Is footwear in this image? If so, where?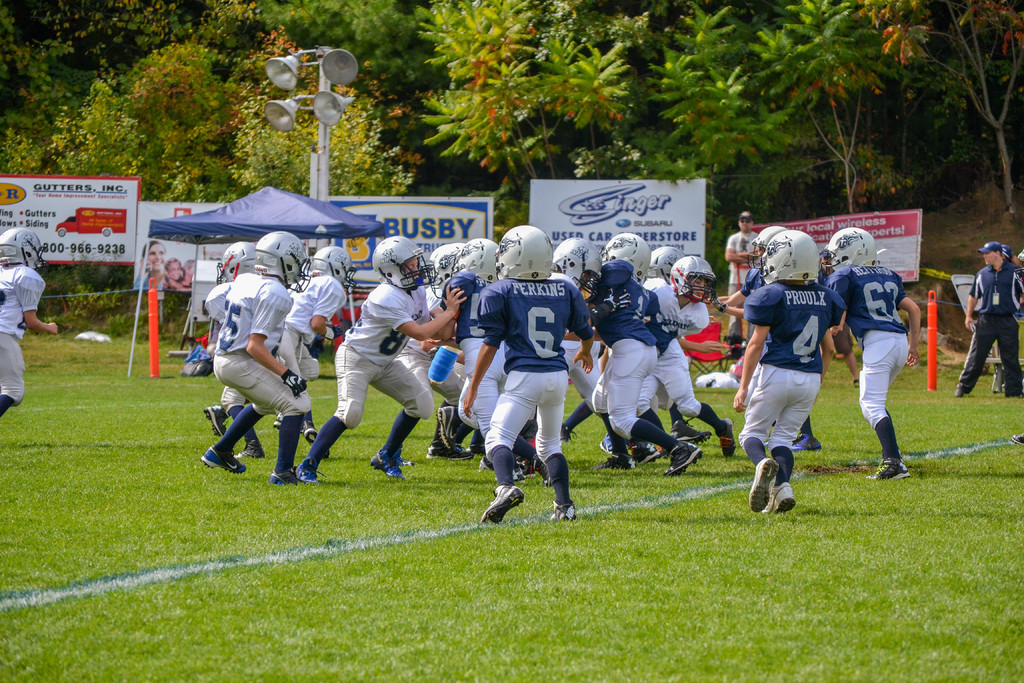
Yes, at <box>530,453,552,488</box>.
